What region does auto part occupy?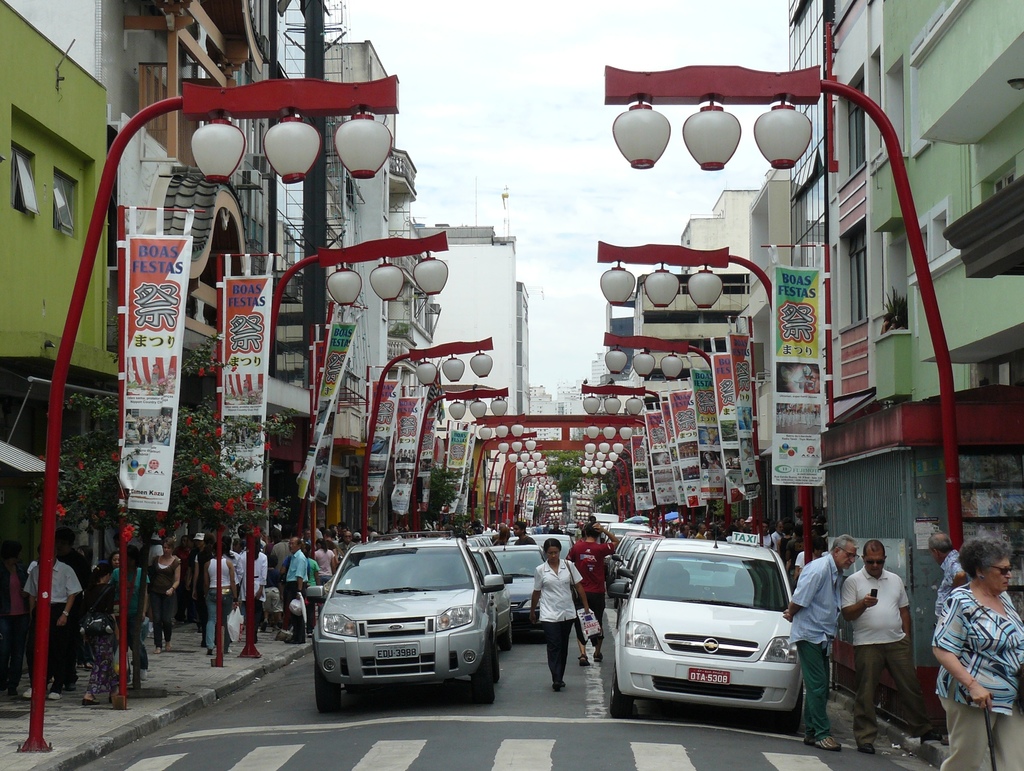
bbox(334, 553, 479, 598).
